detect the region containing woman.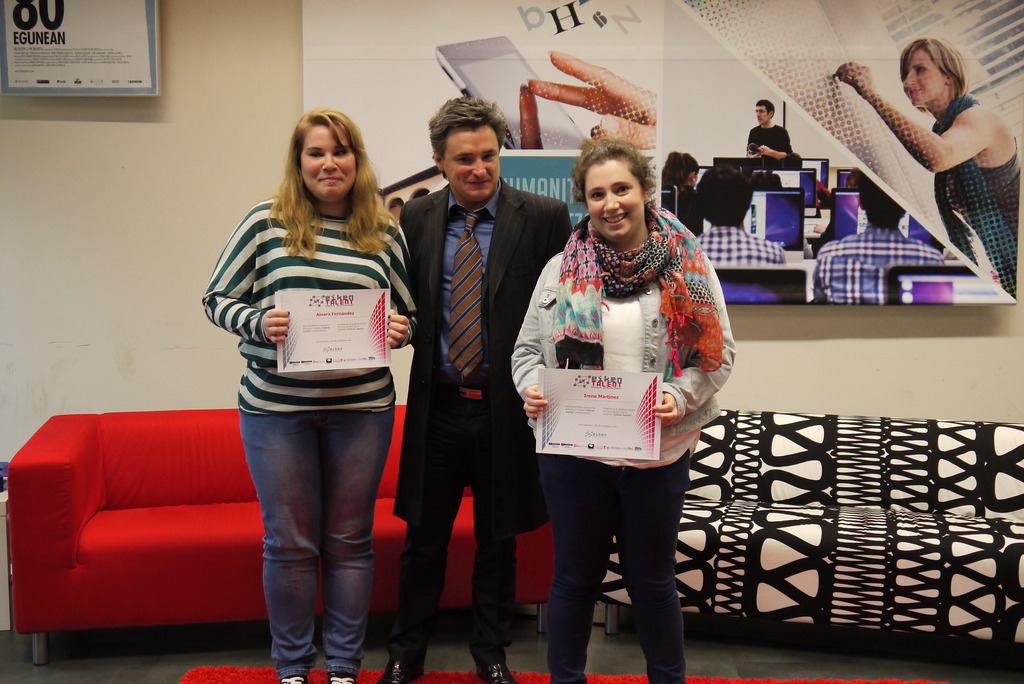
510/131/736/662.
